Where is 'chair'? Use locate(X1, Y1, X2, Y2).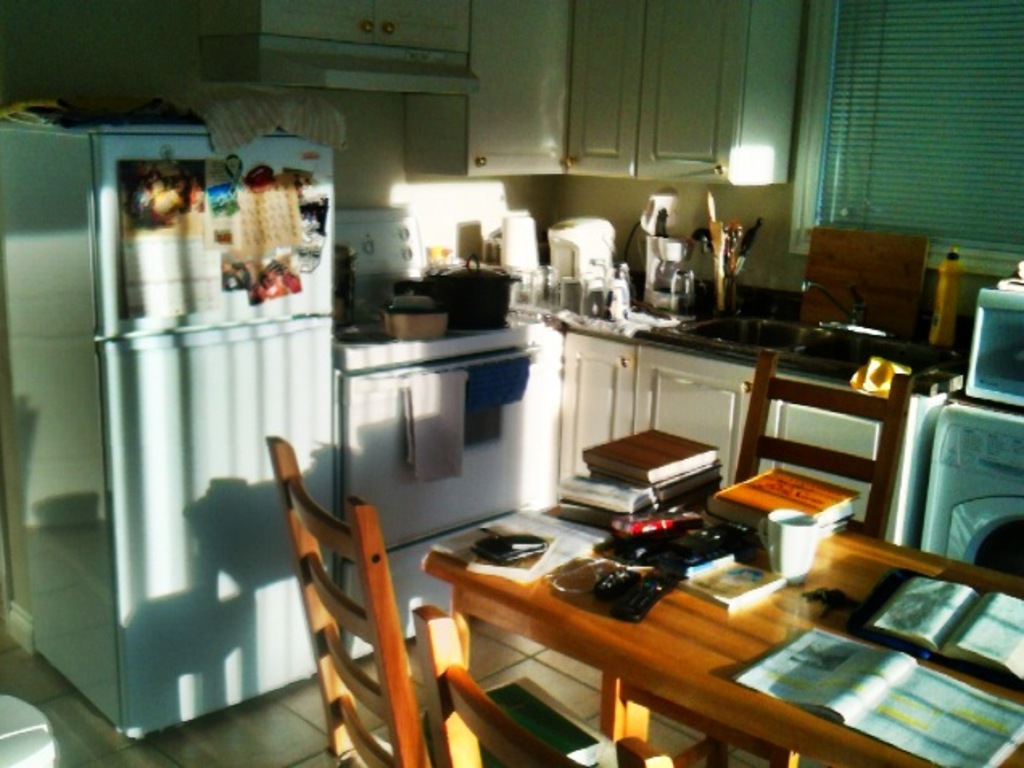
locate(797, 222, 913, 340).
